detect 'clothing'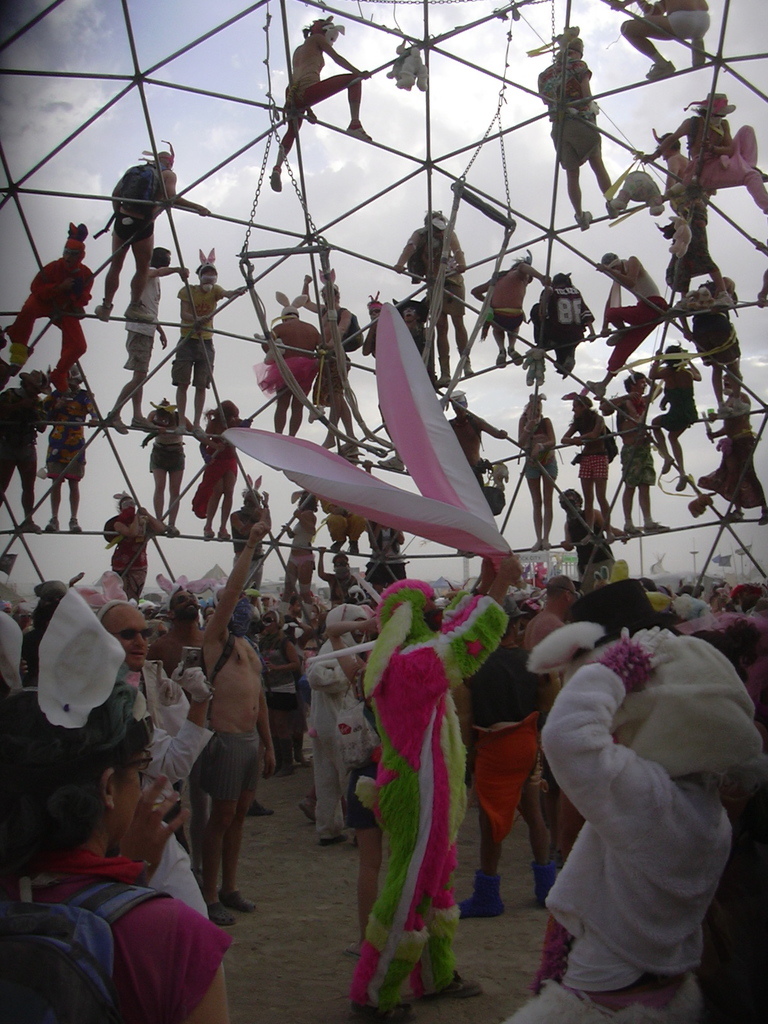
<box>15,876,227,1023</box>
